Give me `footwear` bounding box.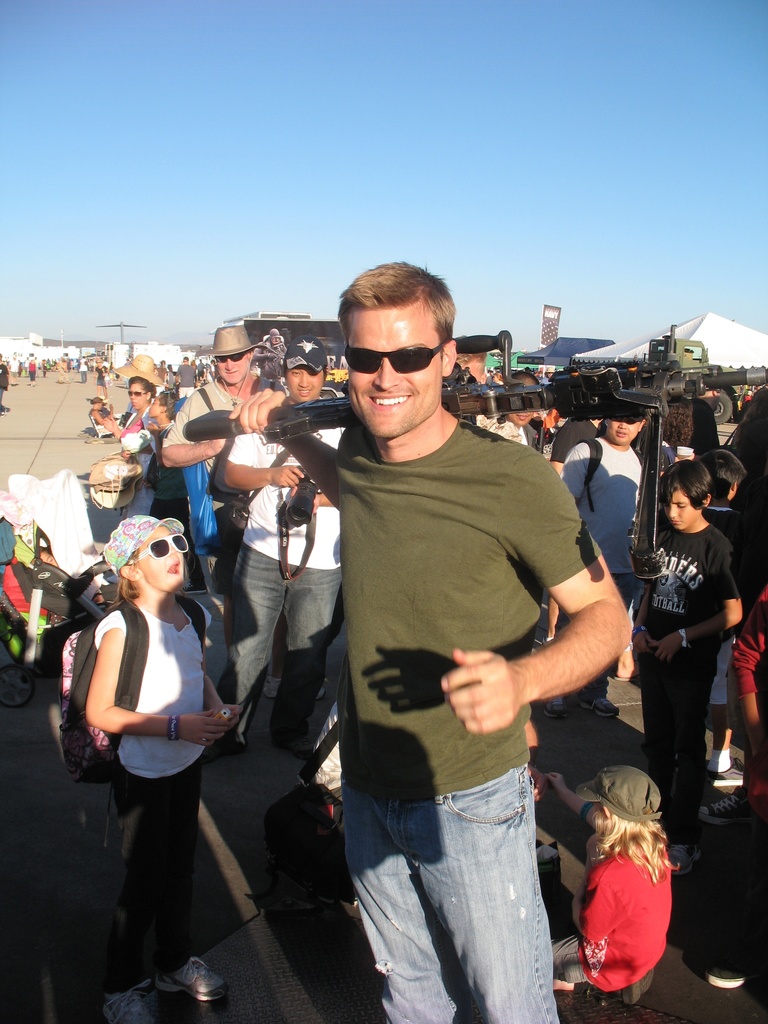
Rect(705, 753, 744, 783).
